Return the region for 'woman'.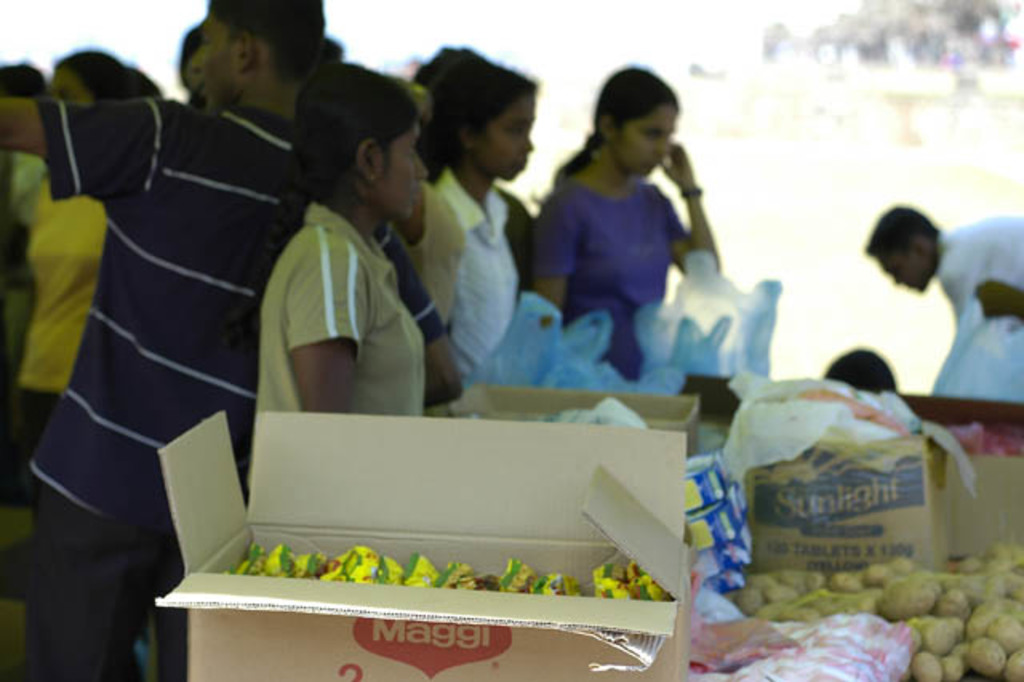
l=2, t=51, r=146, b=487.
